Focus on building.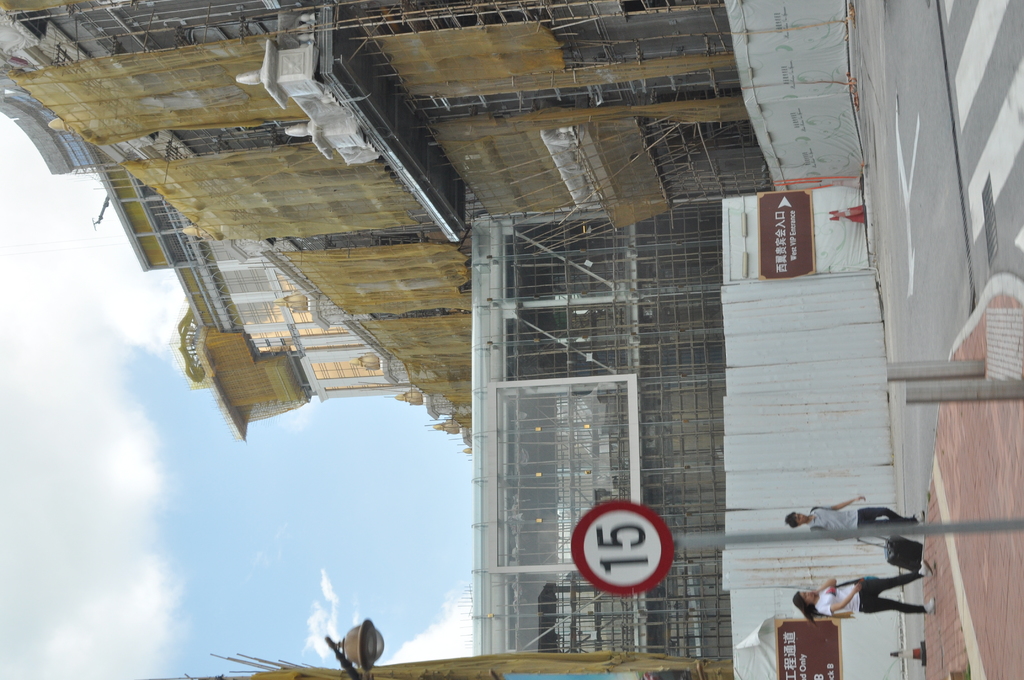
Focused at pyautogui.locateOnScreen(0, 0, 896, 462).
